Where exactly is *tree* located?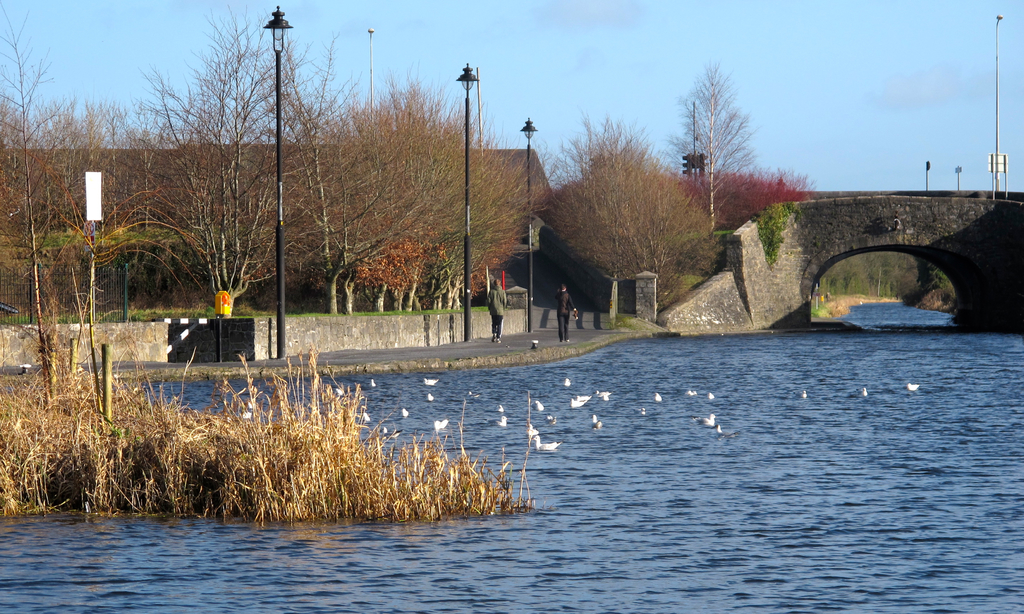
Its bounding box is BBox(664, 58, 764, 238).
